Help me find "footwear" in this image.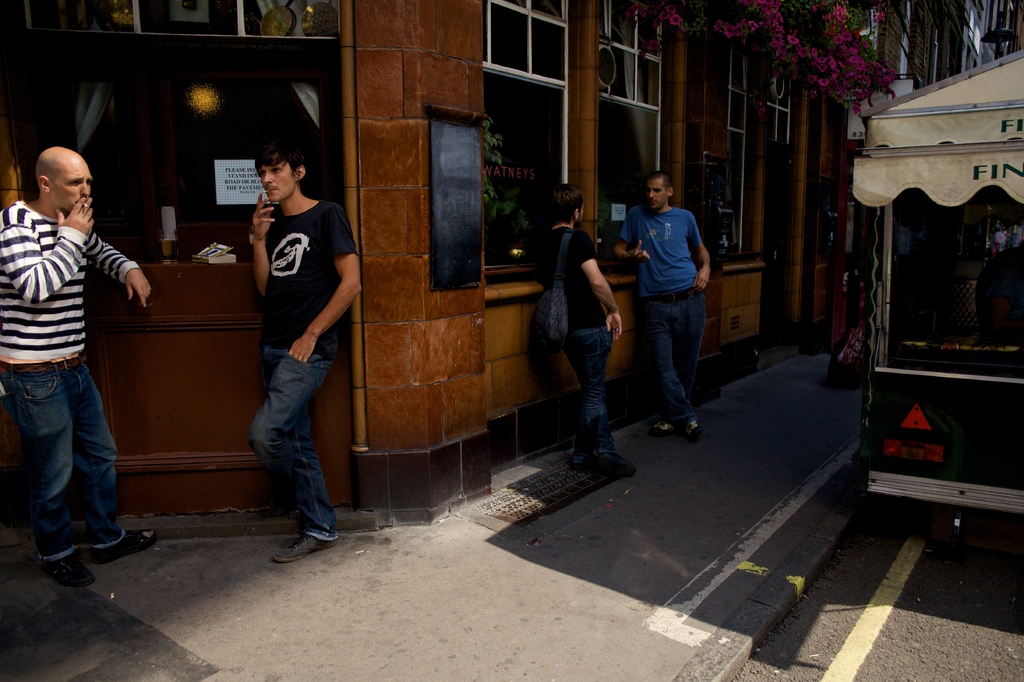
Found it: x1=571 y1=446 x2=637 y2=480.
